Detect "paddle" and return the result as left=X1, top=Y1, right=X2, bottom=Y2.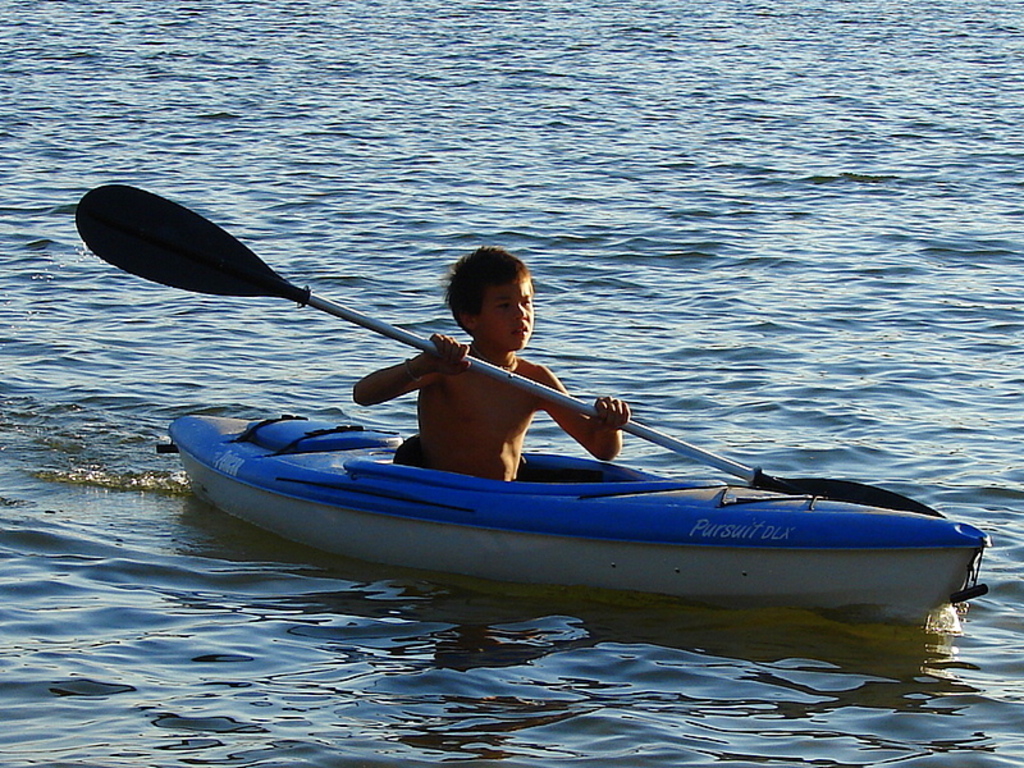
left=84, top=155, right=726, bottom=524.
